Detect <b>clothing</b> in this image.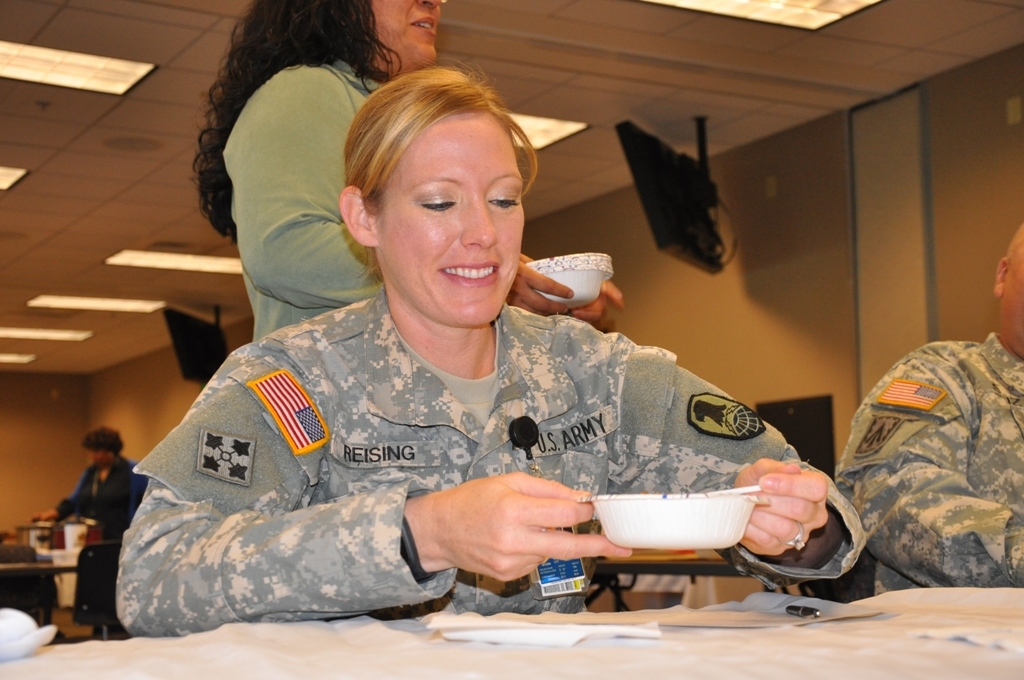
Detection: crop(112, 281, 866, 618).
